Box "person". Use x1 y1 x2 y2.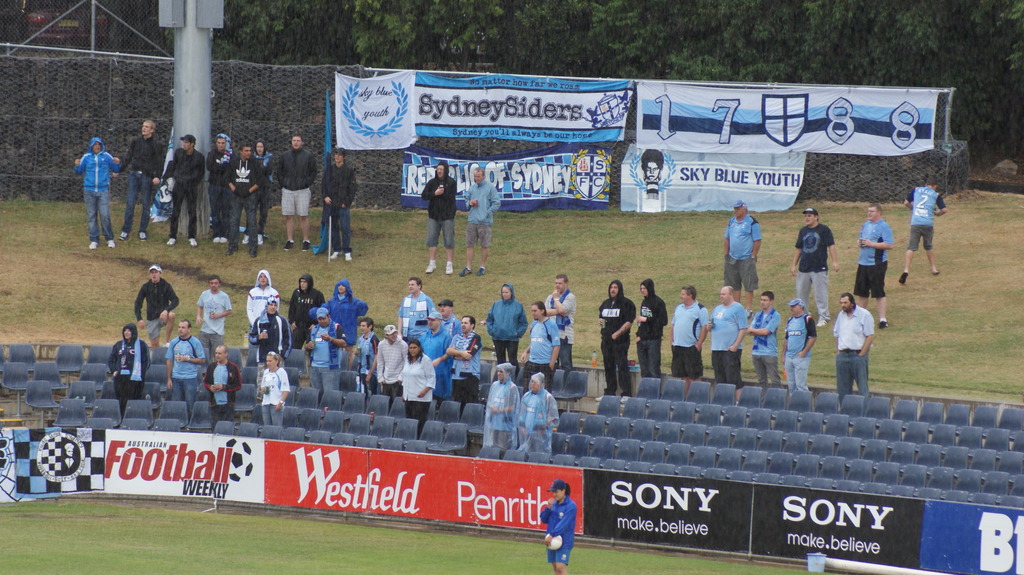
109 326 151 404.
